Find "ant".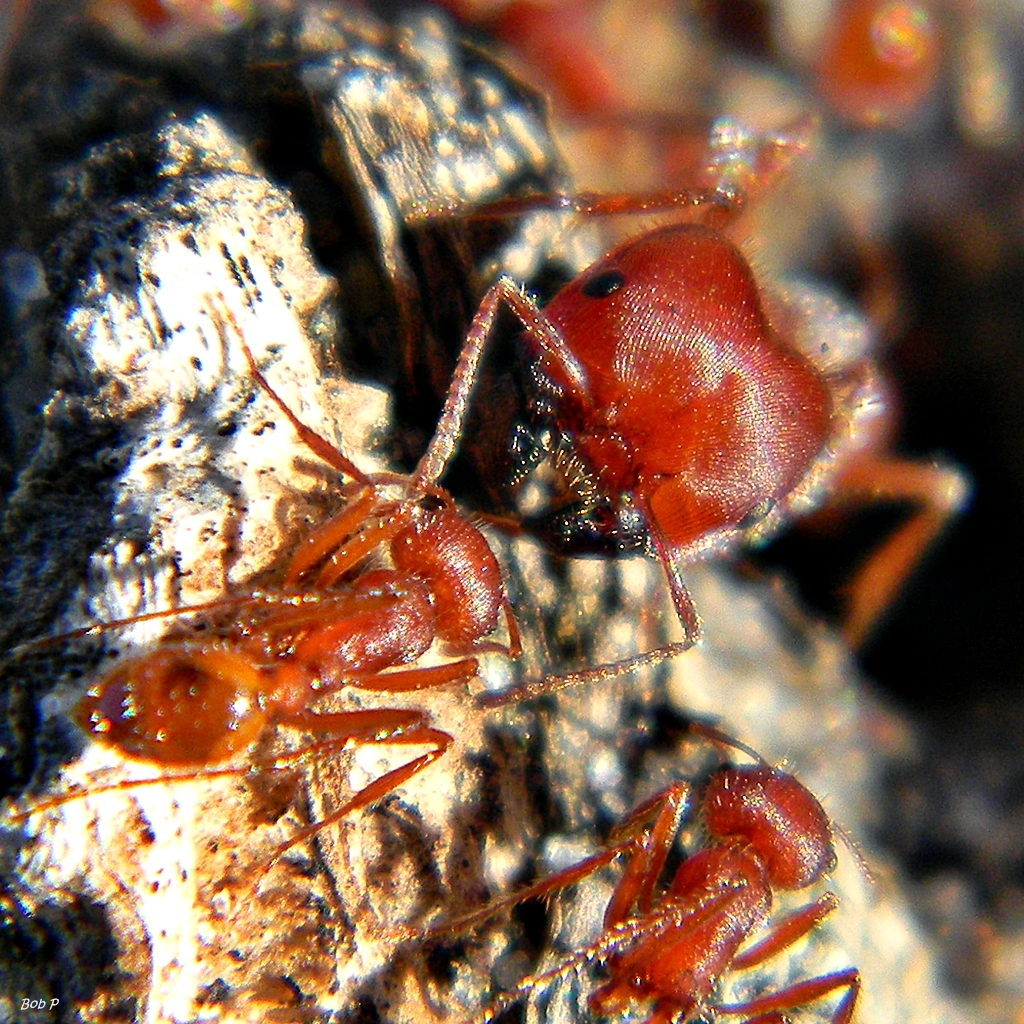
(left=392, top=15, right=985, bottom=721).
